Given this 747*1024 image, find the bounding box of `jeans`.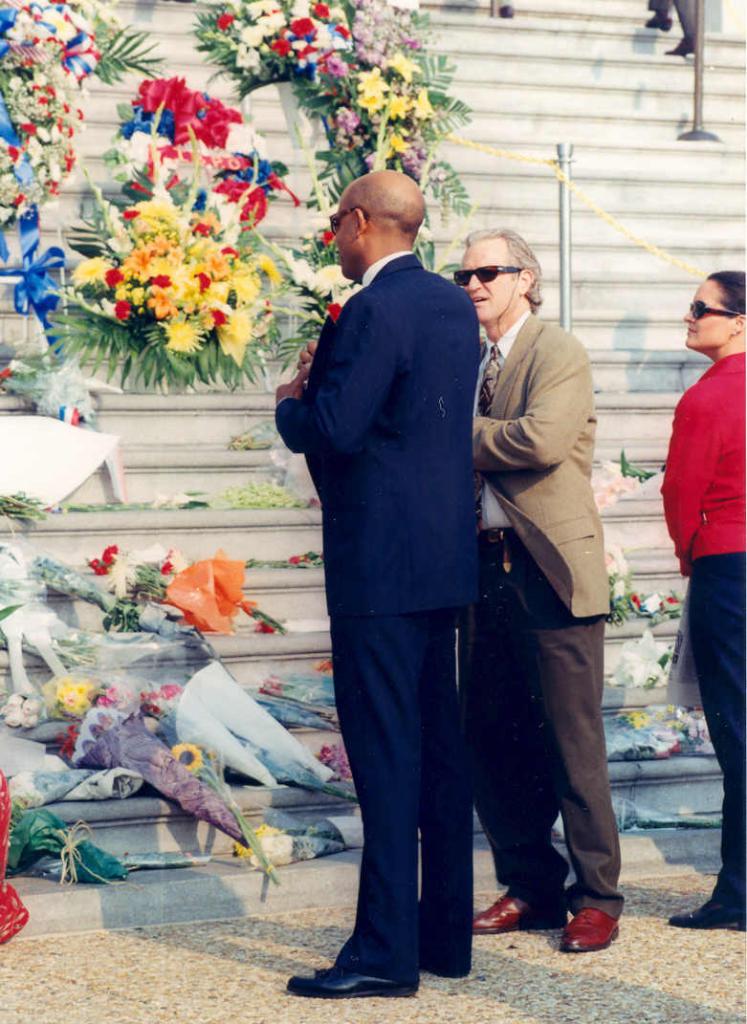
crop(681, 567, 746, 894).
